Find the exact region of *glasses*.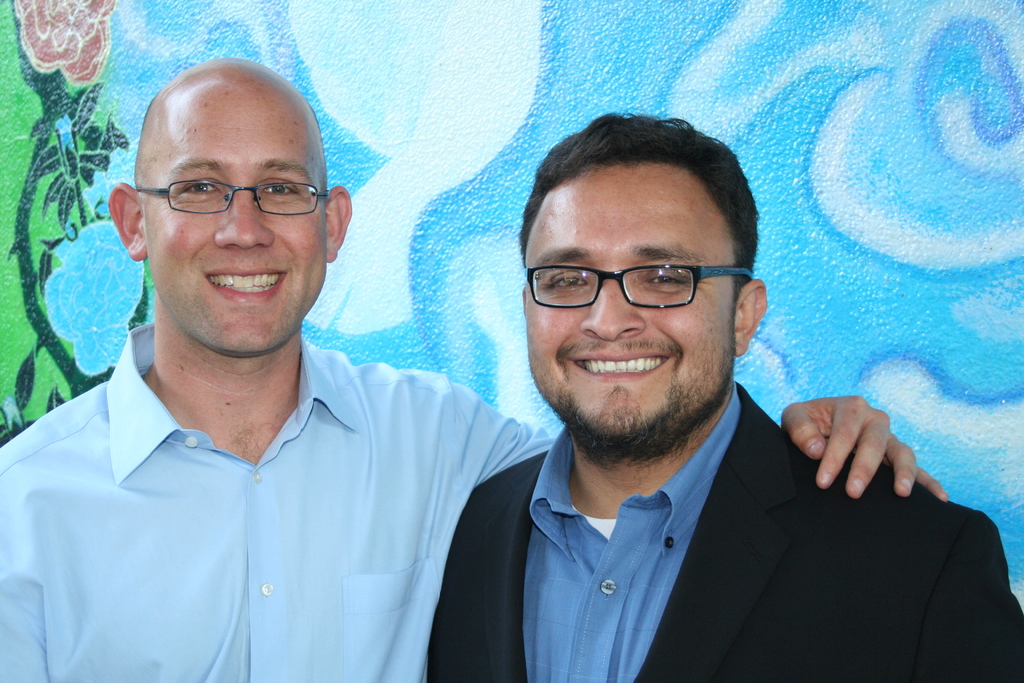
Exact region: BBox(131, 175, 328, 222).
